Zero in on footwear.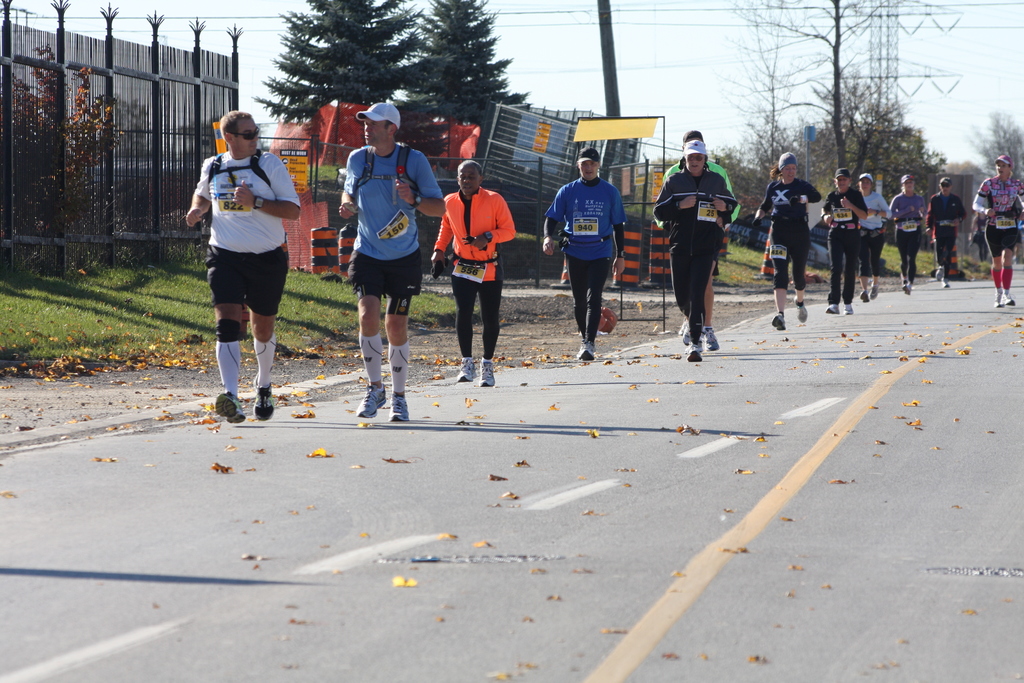
Zeroed in: bbox=[479, 353, 496, 387].
